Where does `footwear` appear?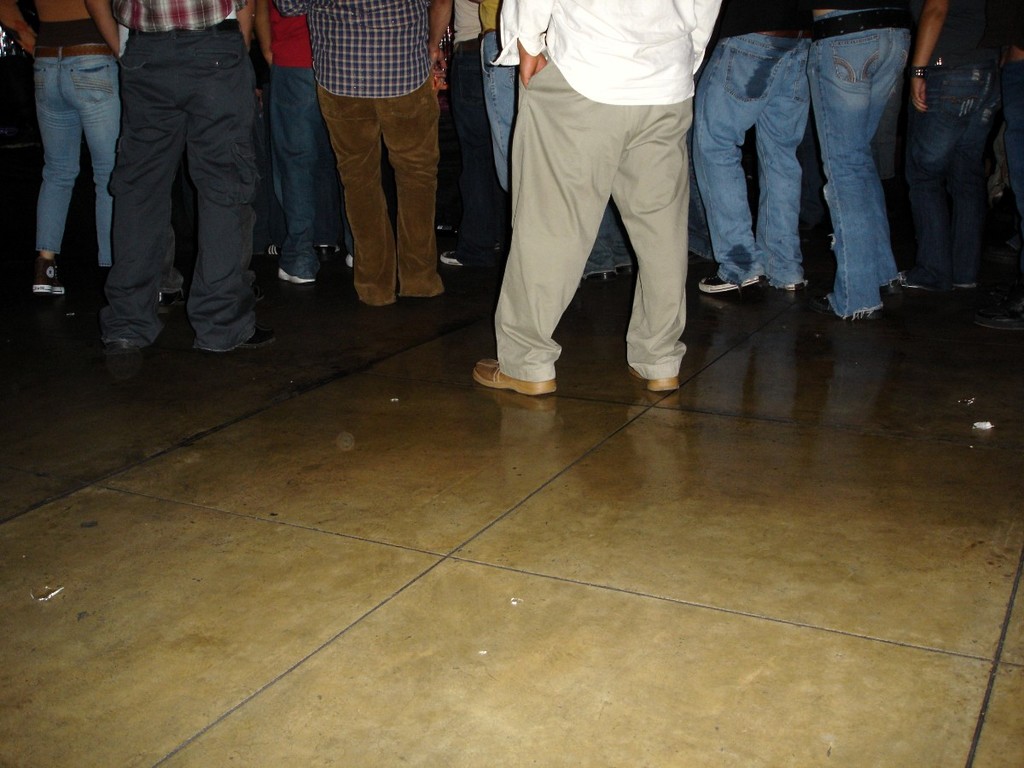
Appears at 972:306:1023:333.
